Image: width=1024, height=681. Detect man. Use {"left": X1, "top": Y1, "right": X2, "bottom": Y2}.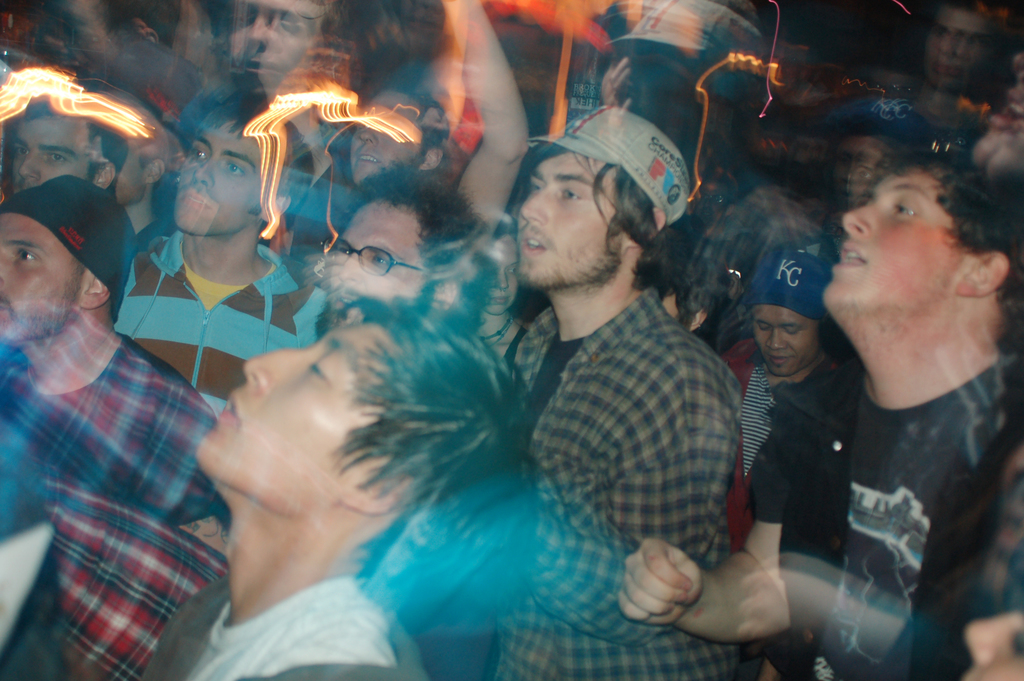
{"left": 617, "top": 151, "right": 1023, "bottom": 680}.
